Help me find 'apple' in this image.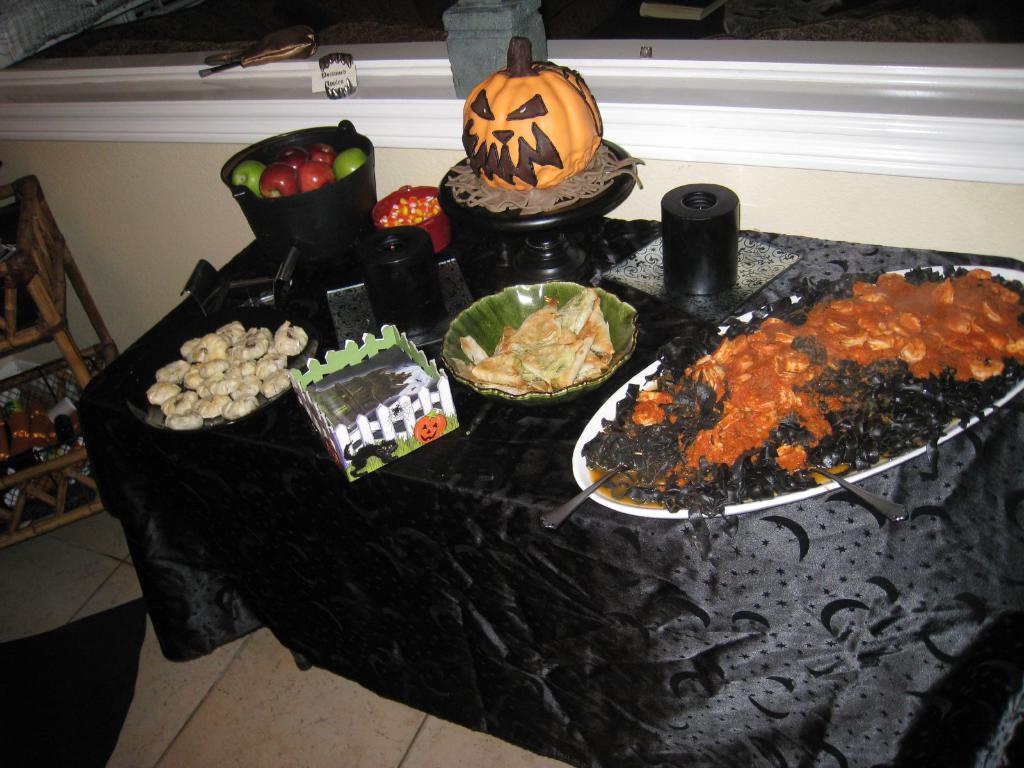
Found it: locate(257, 162, 296, 196).
